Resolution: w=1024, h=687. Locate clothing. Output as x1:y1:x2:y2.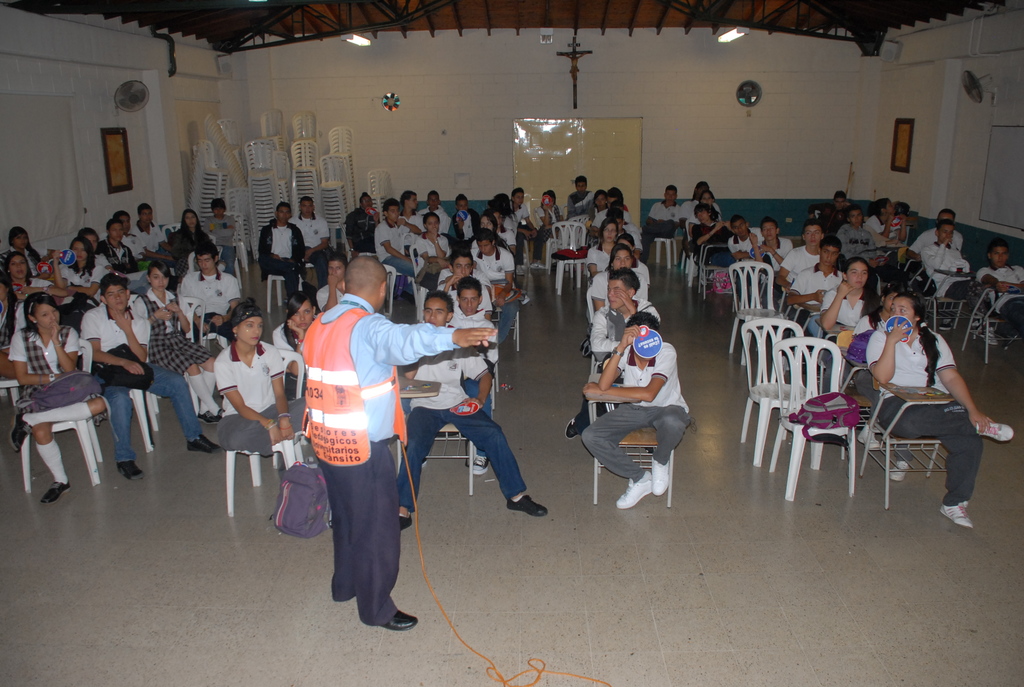
588:200:605:223.
